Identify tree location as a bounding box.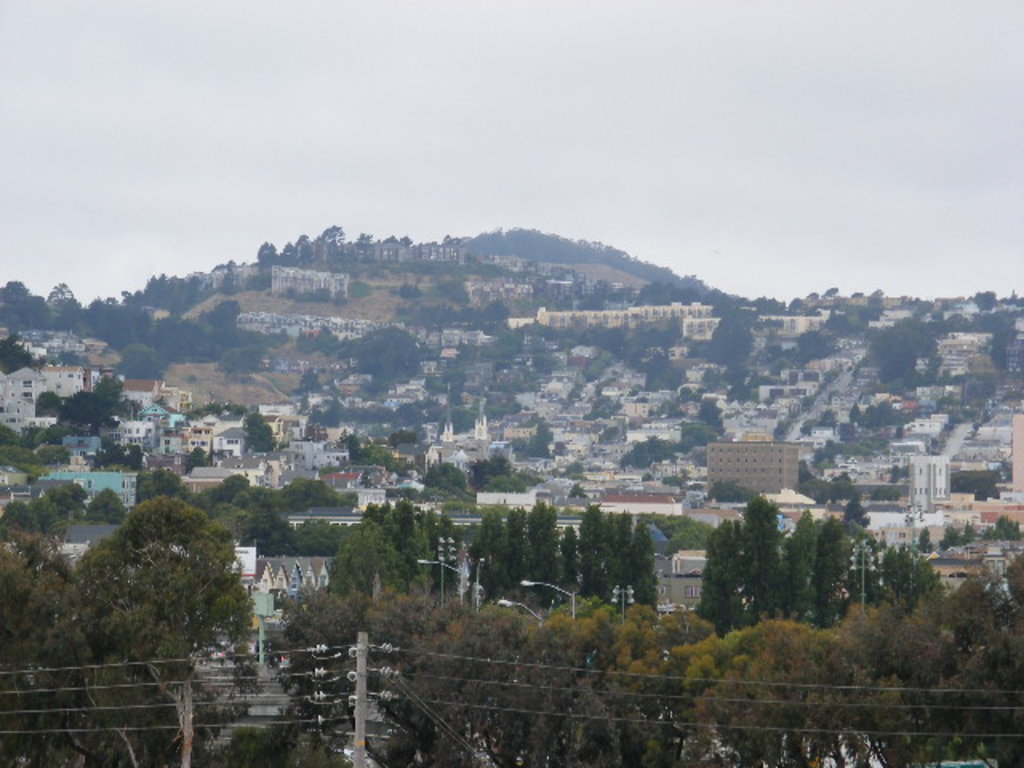
<bbox>302, 363, 322, 390</bbox>.
